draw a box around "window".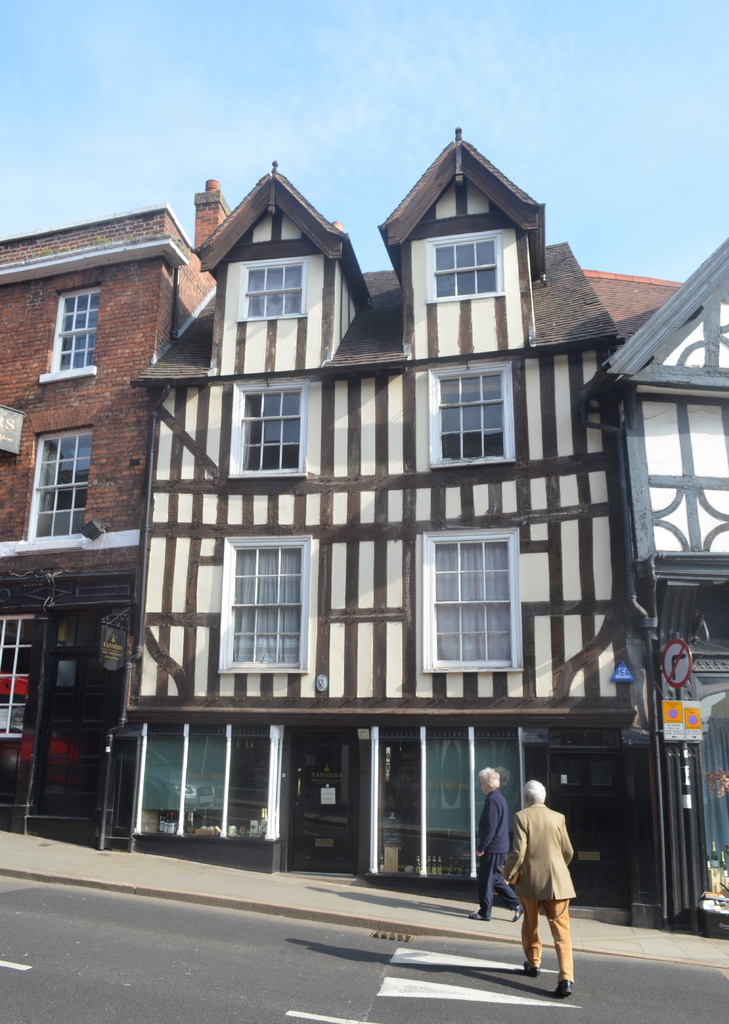
locate(429, 230, 508, 300).
